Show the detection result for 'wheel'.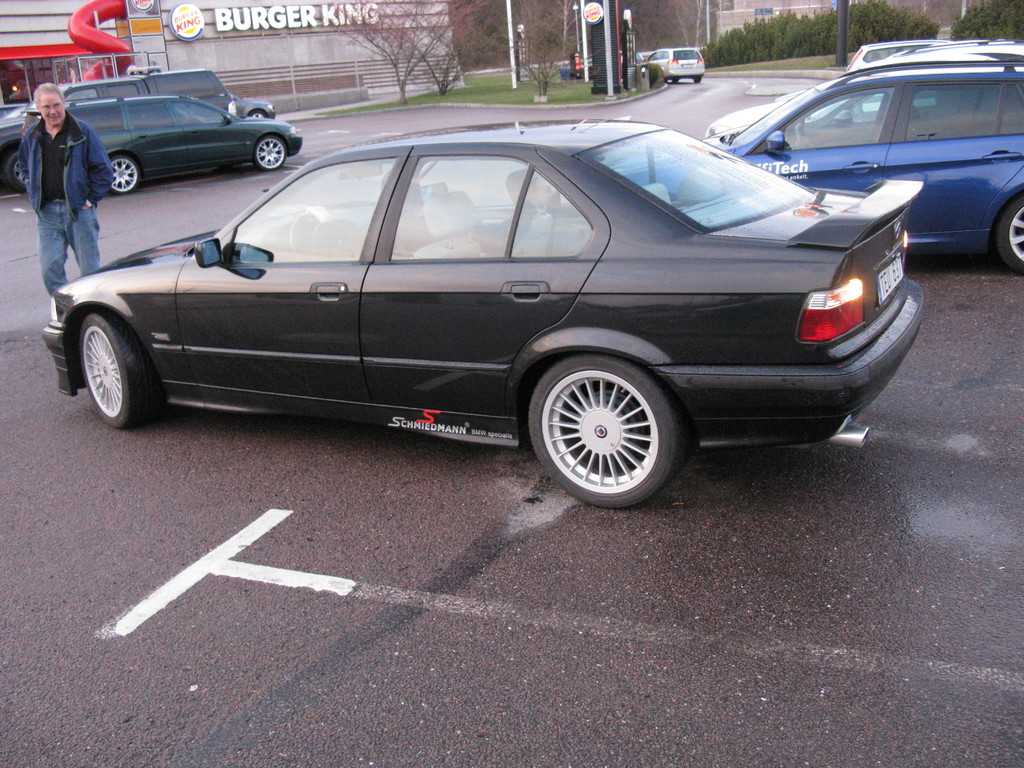
select_region(254, 137, 286, 175).
